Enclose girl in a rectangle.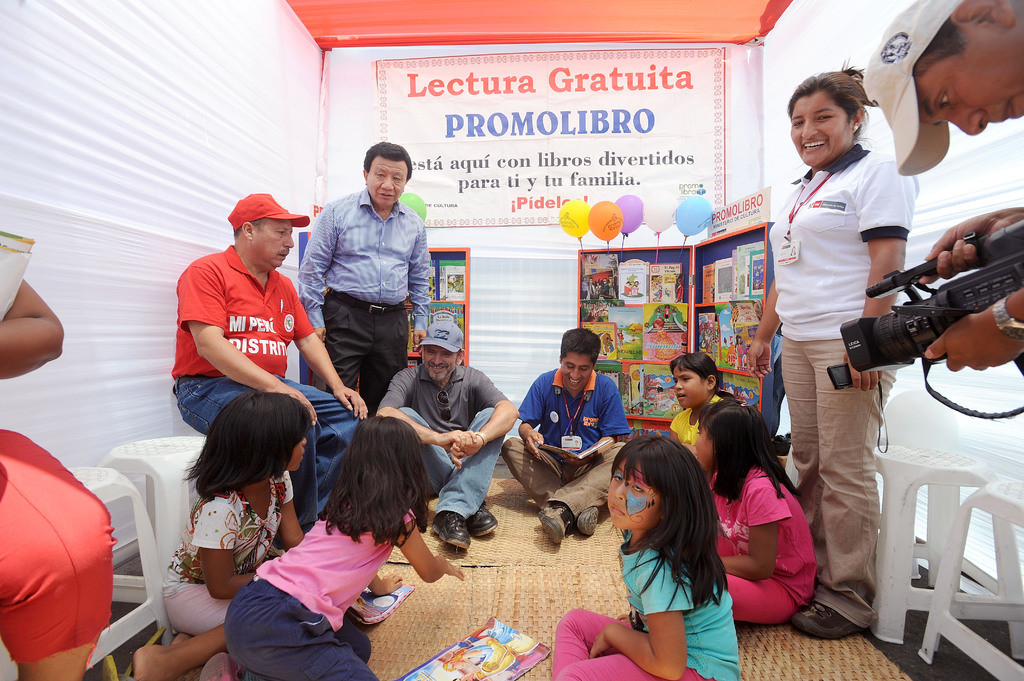
left=130, top=389, right=307, bottom=680.
